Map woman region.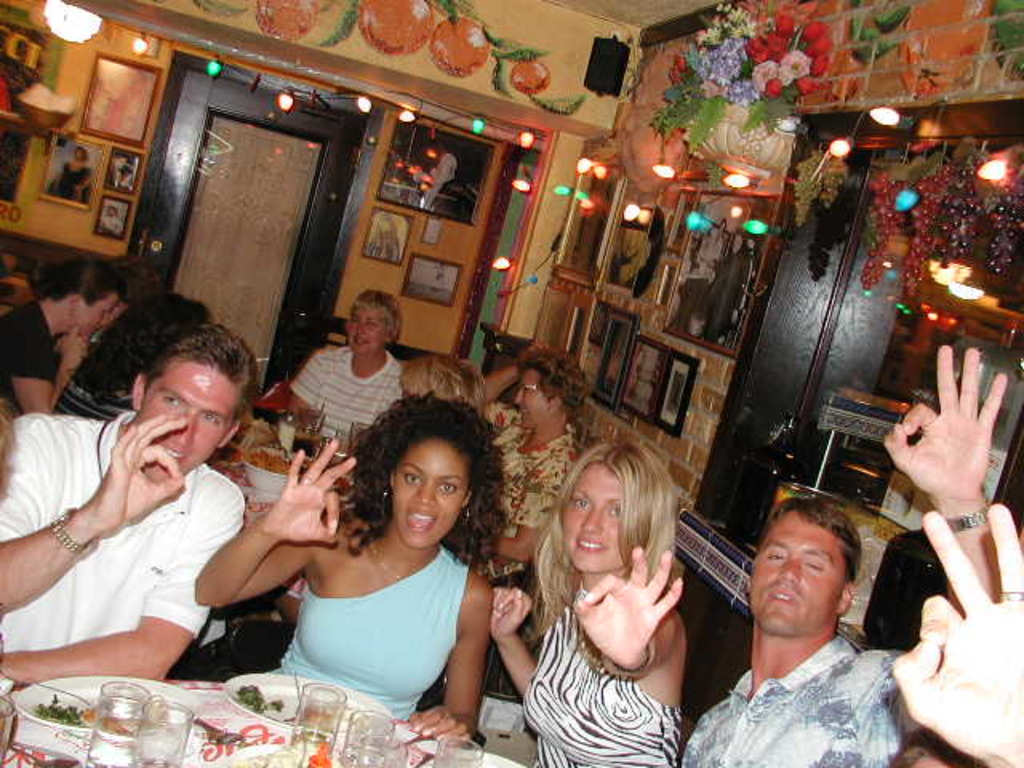
Mapped to [left=0, top=256, right=125, bottom=419].
